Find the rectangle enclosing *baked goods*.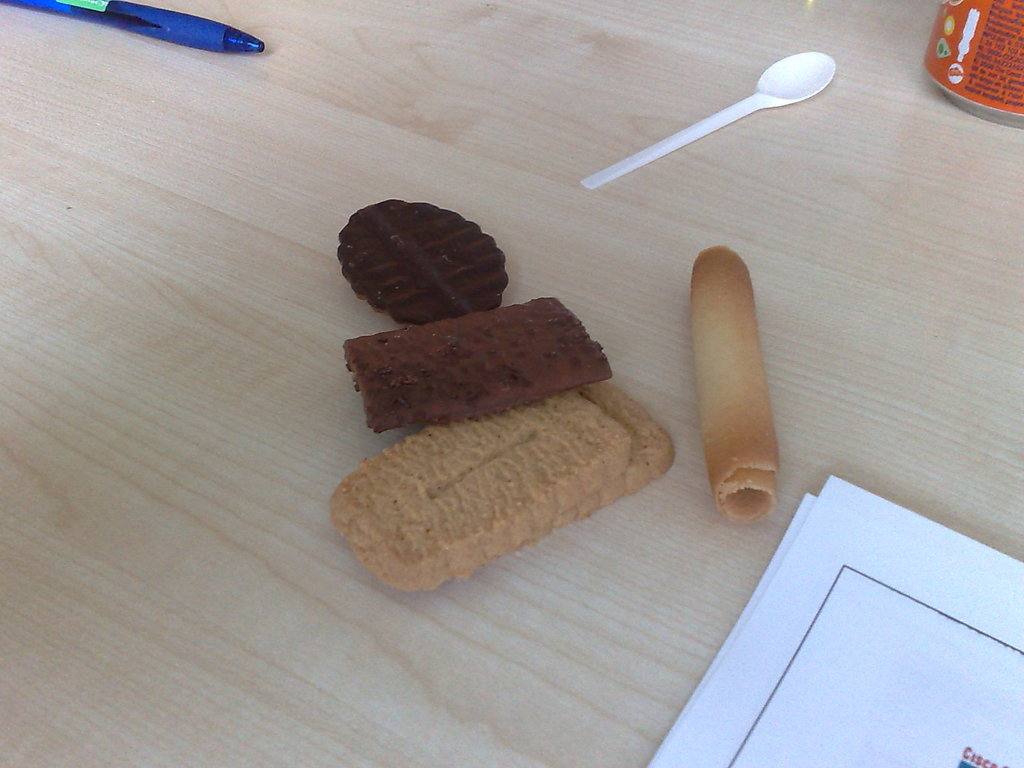
(324, 389, 632, 593).
